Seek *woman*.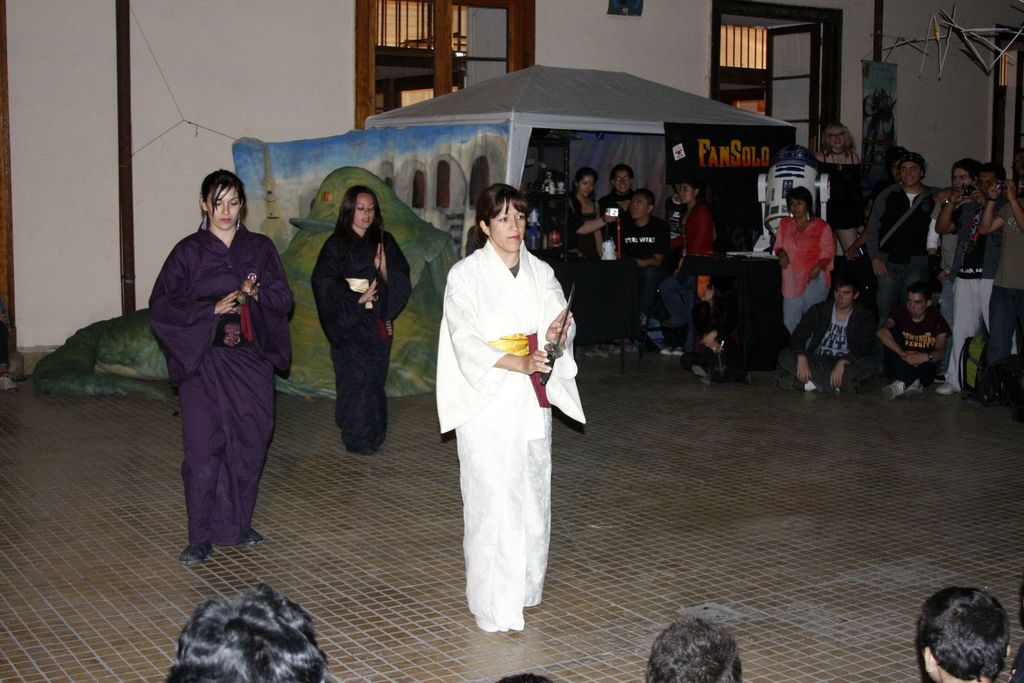
x1=426 y1=181 x2=590 y2=673.
